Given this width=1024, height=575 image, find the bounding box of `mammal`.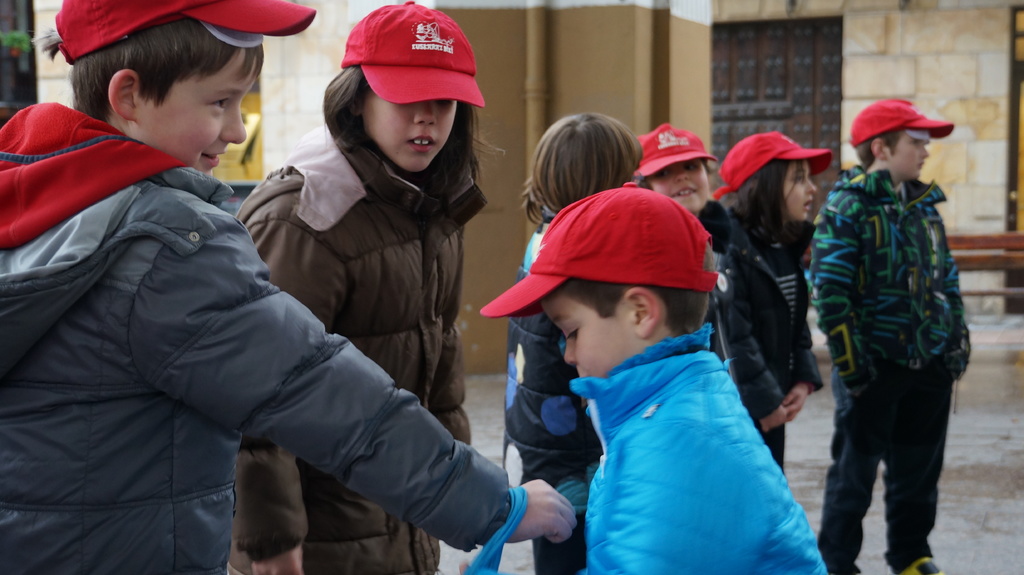
479,182,829,574.
